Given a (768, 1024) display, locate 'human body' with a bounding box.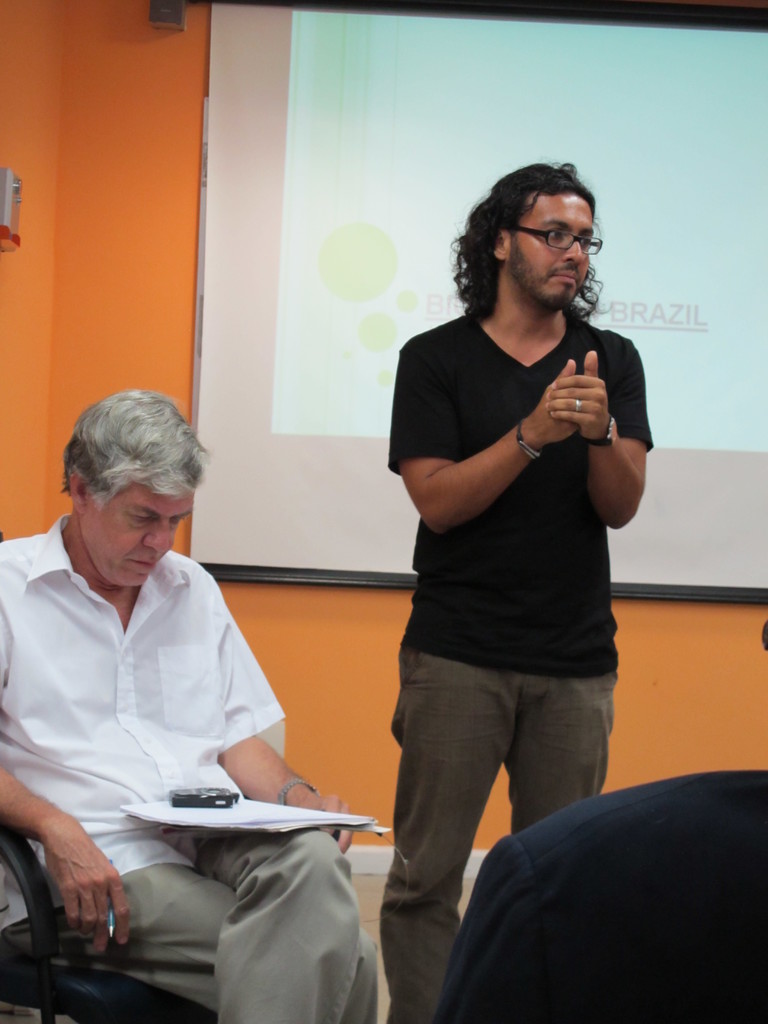
Located: rect(367, 161, 651, 1023).
